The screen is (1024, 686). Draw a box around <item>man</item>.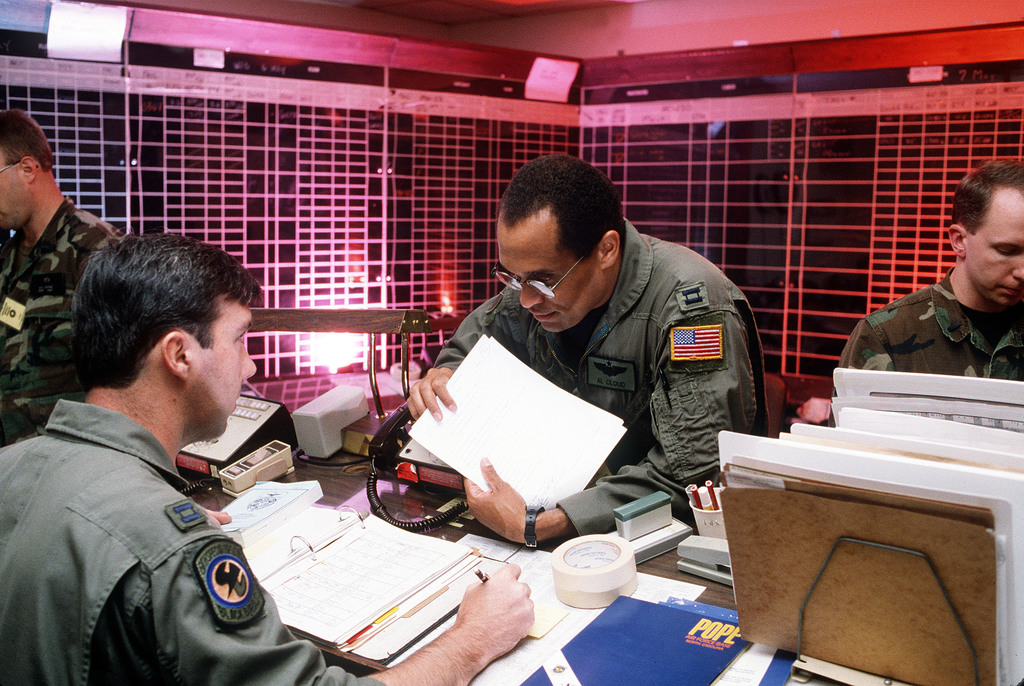
select_region(831, 165, 1023, 429).
